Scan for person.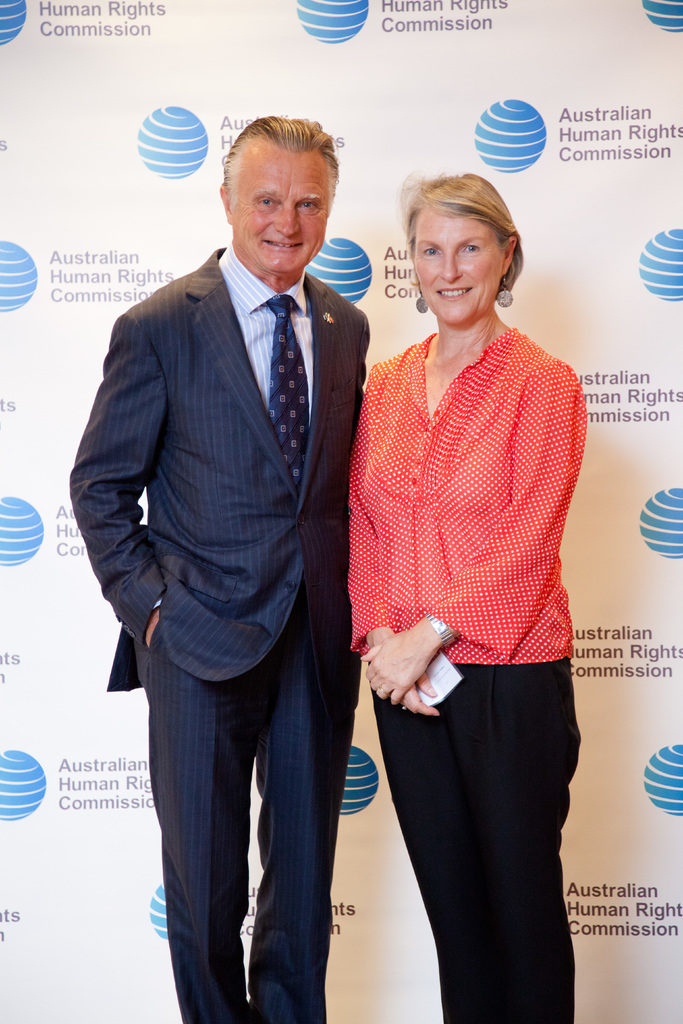
Scan result: <box>67,116,373,1023</box>.
